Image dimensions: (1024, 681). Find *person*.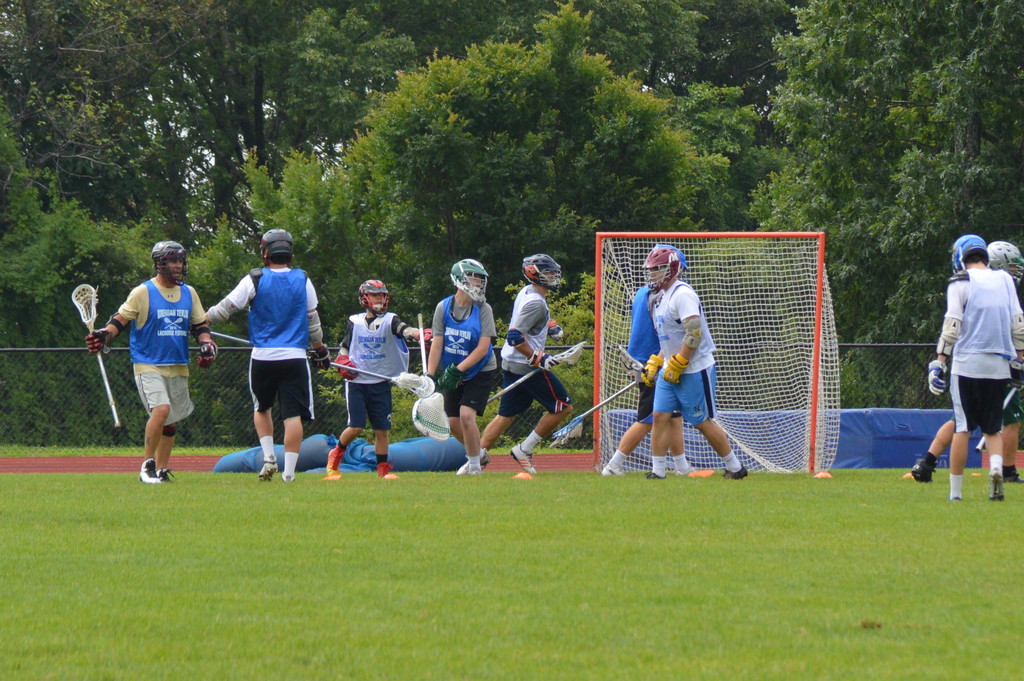
region(84, 242, 218, 486).
